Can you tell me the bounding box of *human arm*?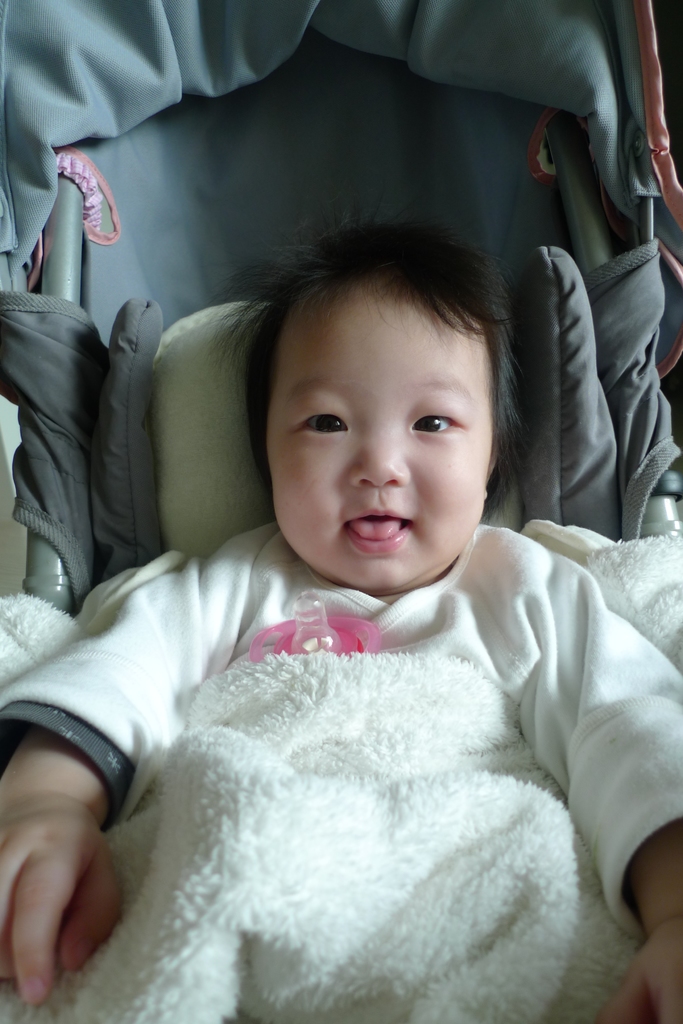
[4, 708, 129, 1009].
